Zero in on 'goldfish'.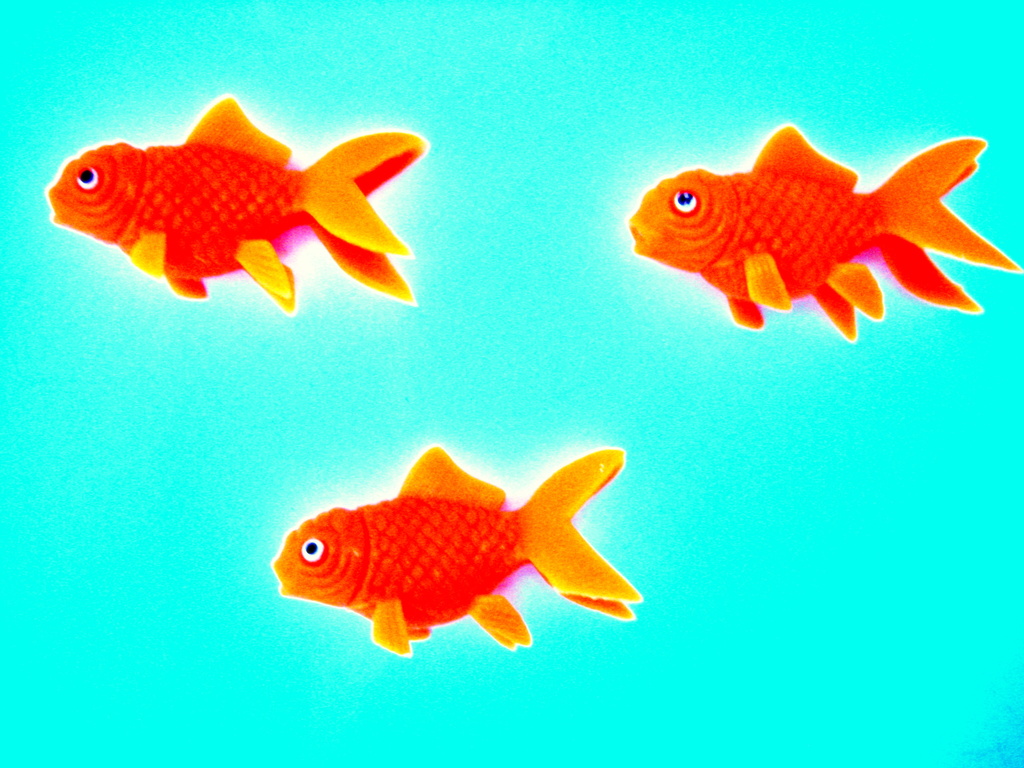
Zeroed in: <box>50,99,428,318</box>.
